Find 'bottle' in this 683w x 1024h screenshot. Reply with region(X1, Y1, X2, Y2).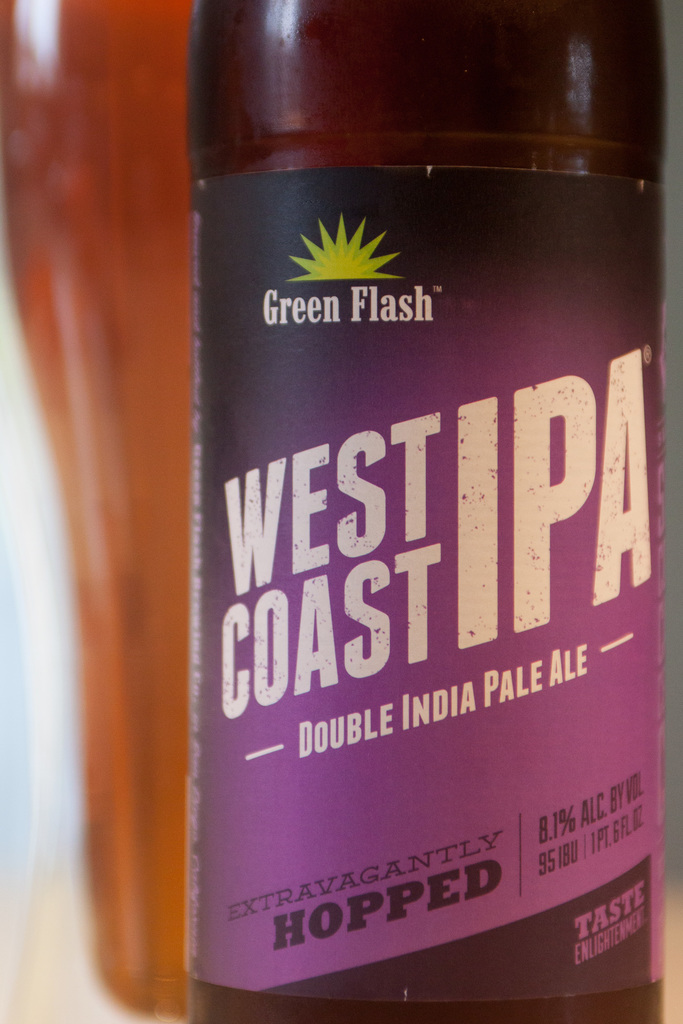
region(157, 15, 660, 992).
